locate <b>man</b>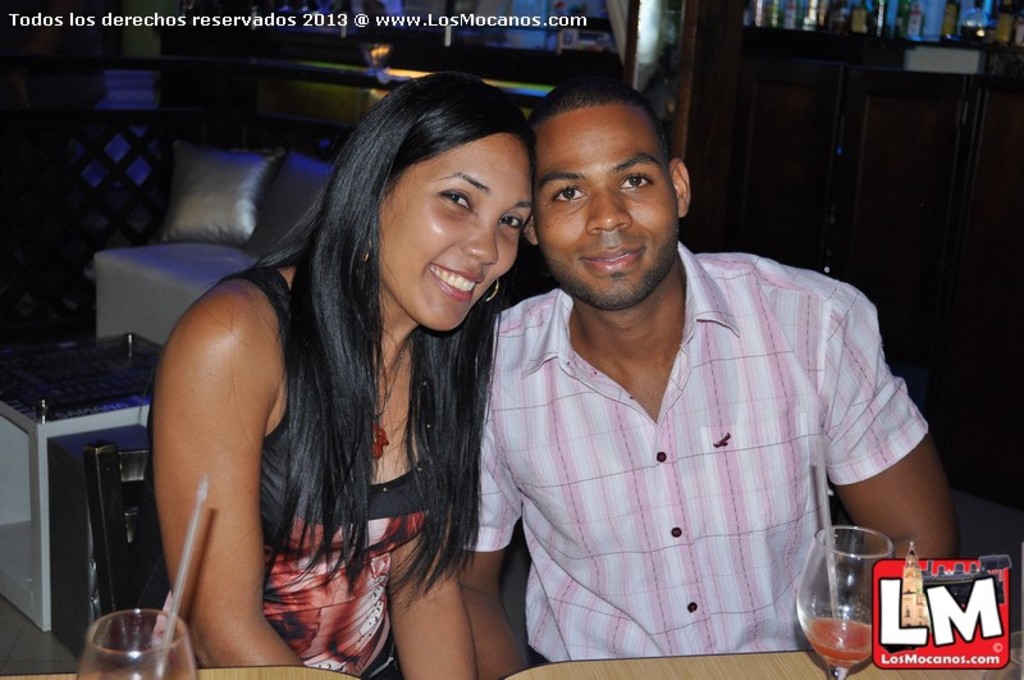
detection(461, 64, 997, 679)
